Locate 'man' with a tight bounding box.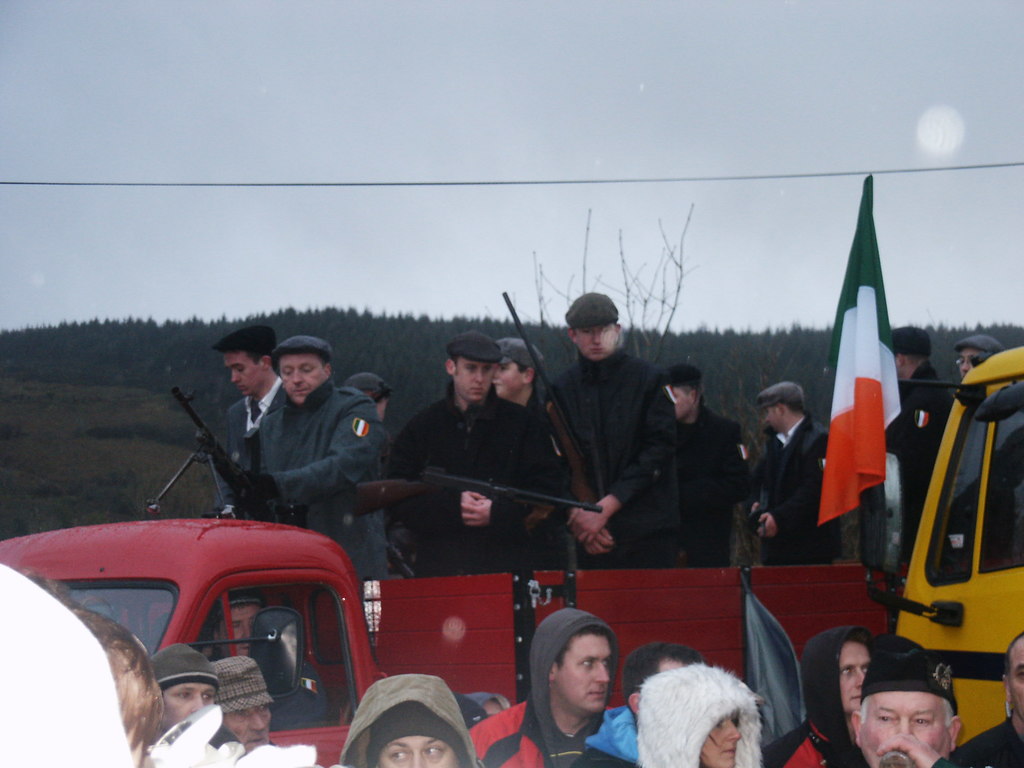
Rect(379, 324, 569, 576).
